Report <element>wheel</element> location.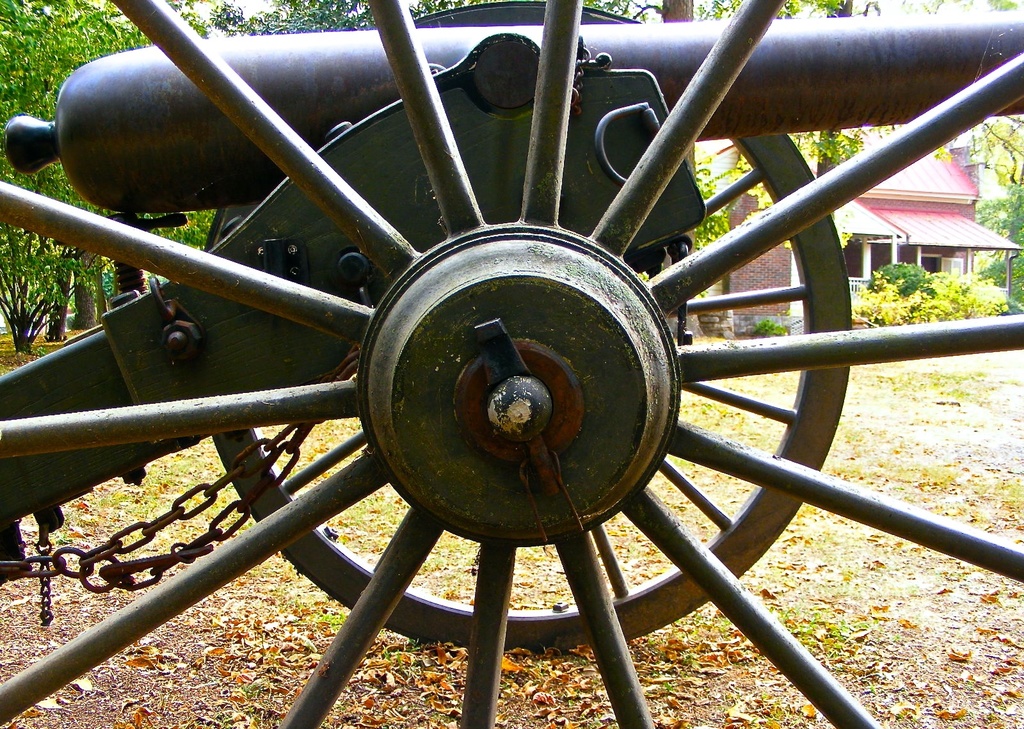
Report: crop(210, 0, 855, 654).
